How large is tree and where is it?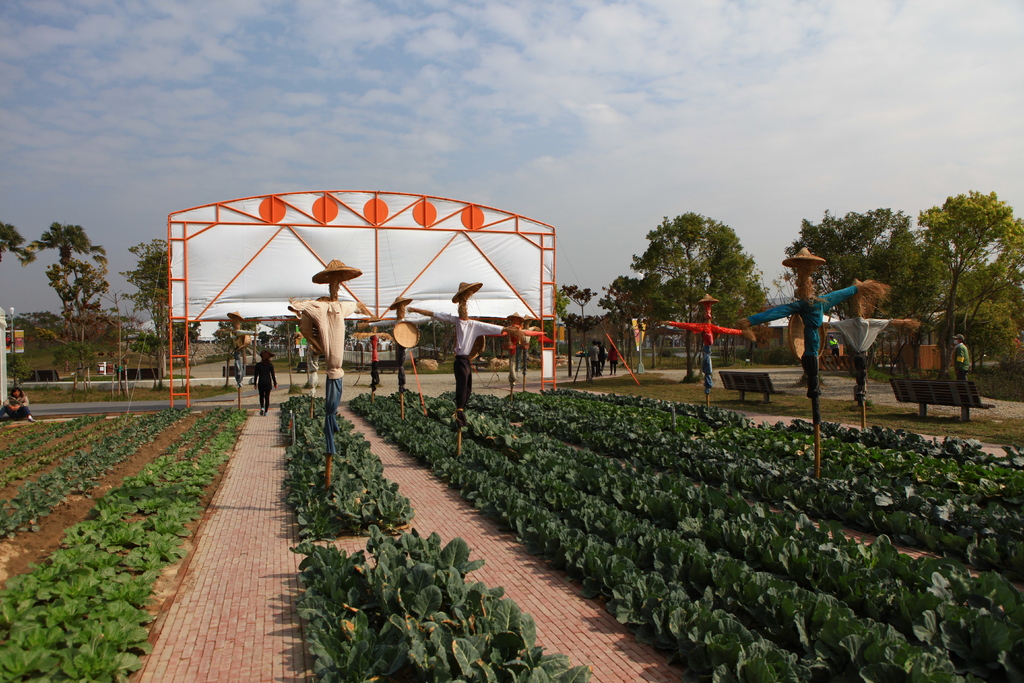
Bounding box: [601,277,641,375].
